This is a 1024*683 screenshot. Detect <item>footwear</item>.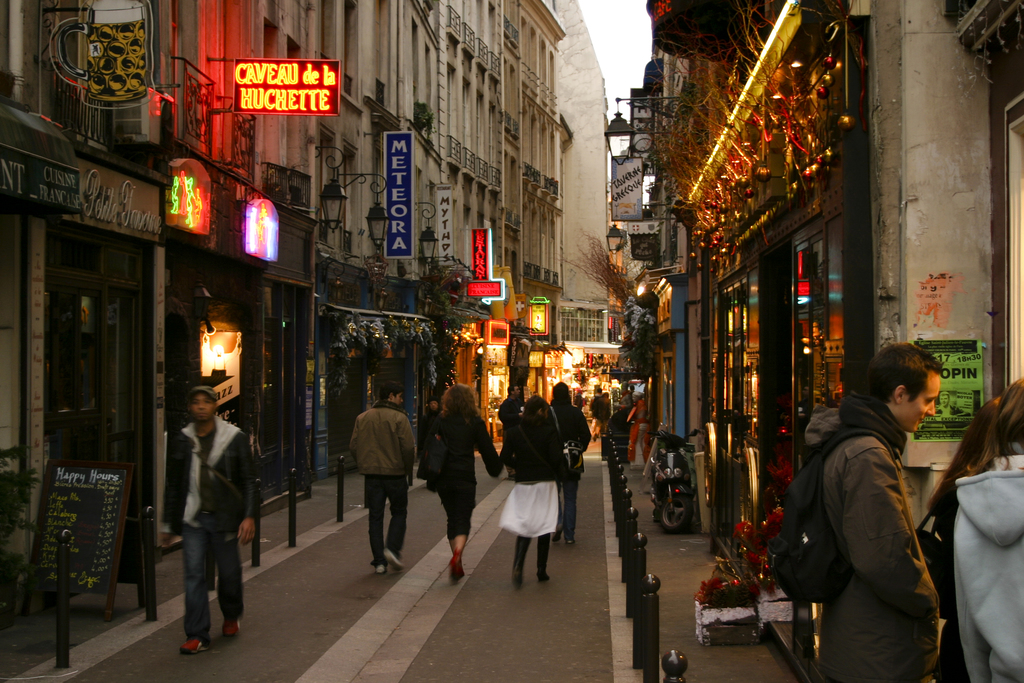
[left=375, top=563, right=387, bottom=575].
